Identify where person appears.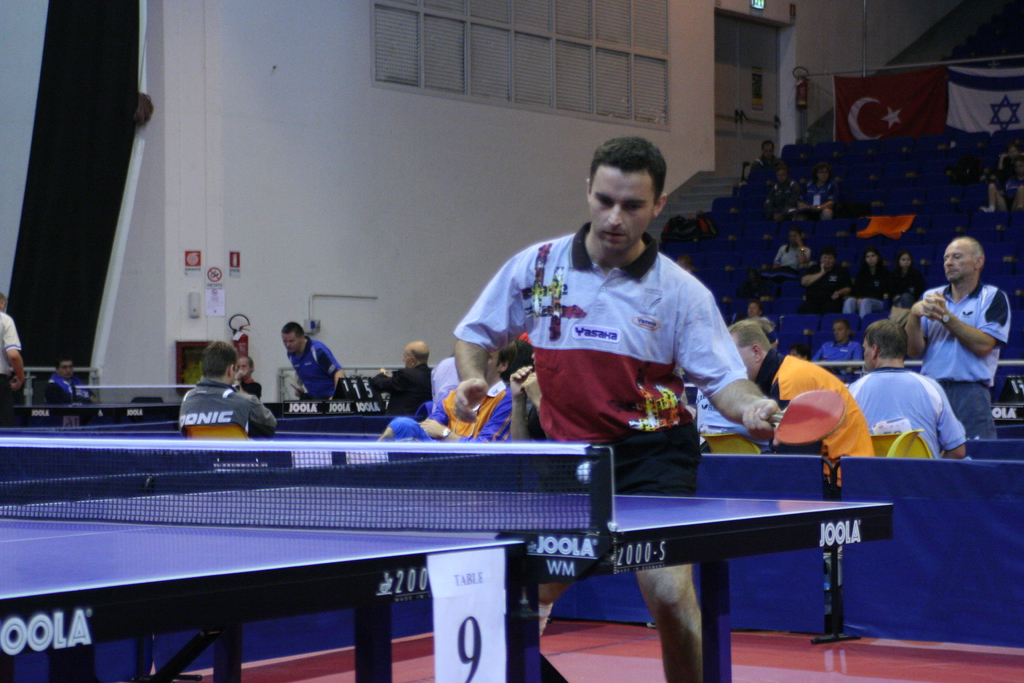
Appears at 375/342/515/445.
